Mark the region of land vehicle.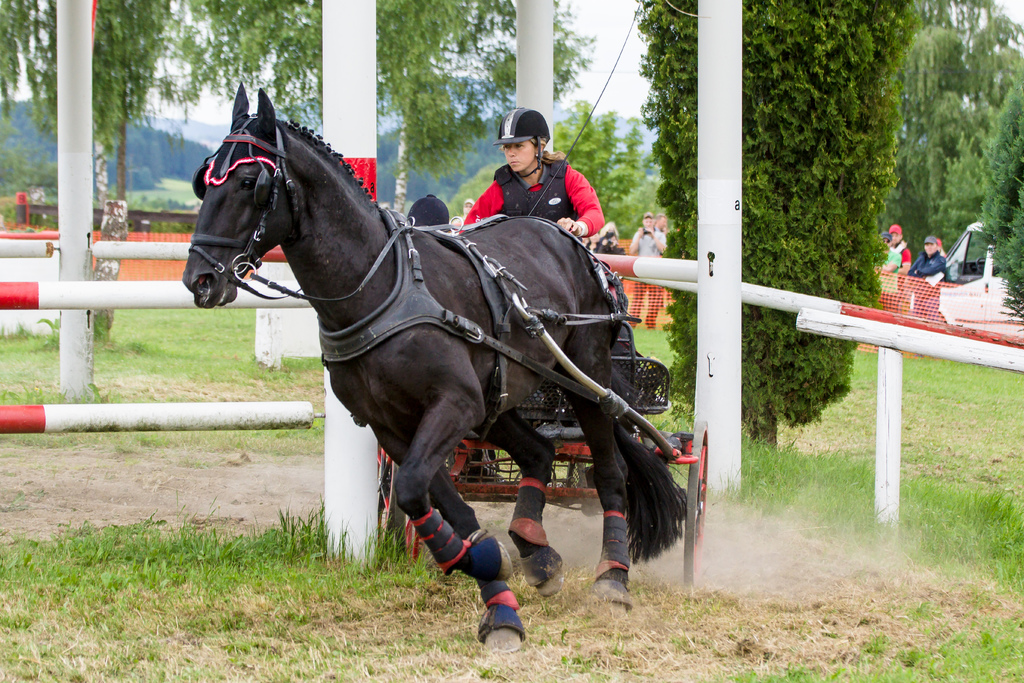
Region: [174,83,707,656].
